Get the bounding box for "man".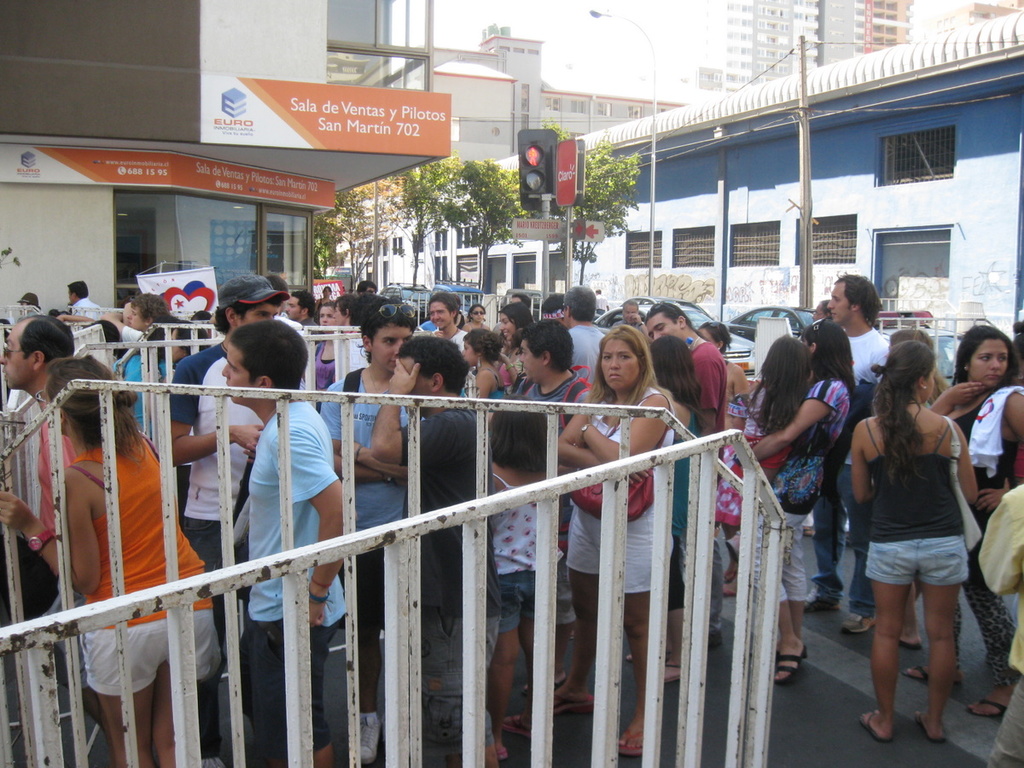
box(614, 300, 644, 336).
